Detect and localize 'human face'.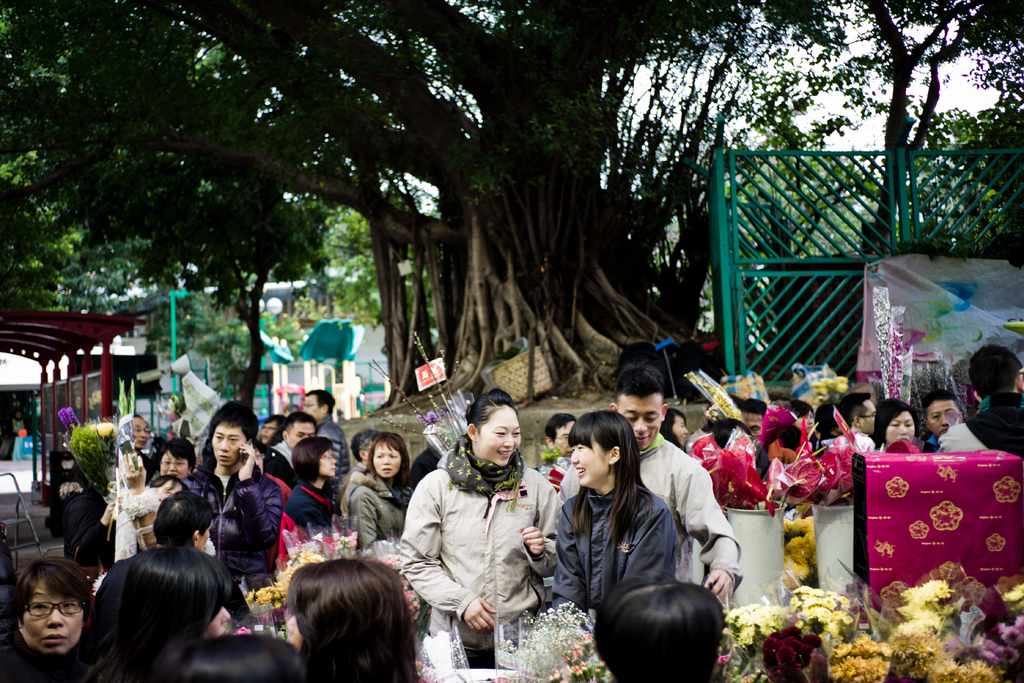
Localized at Rect(209, 602, 235, 637).
